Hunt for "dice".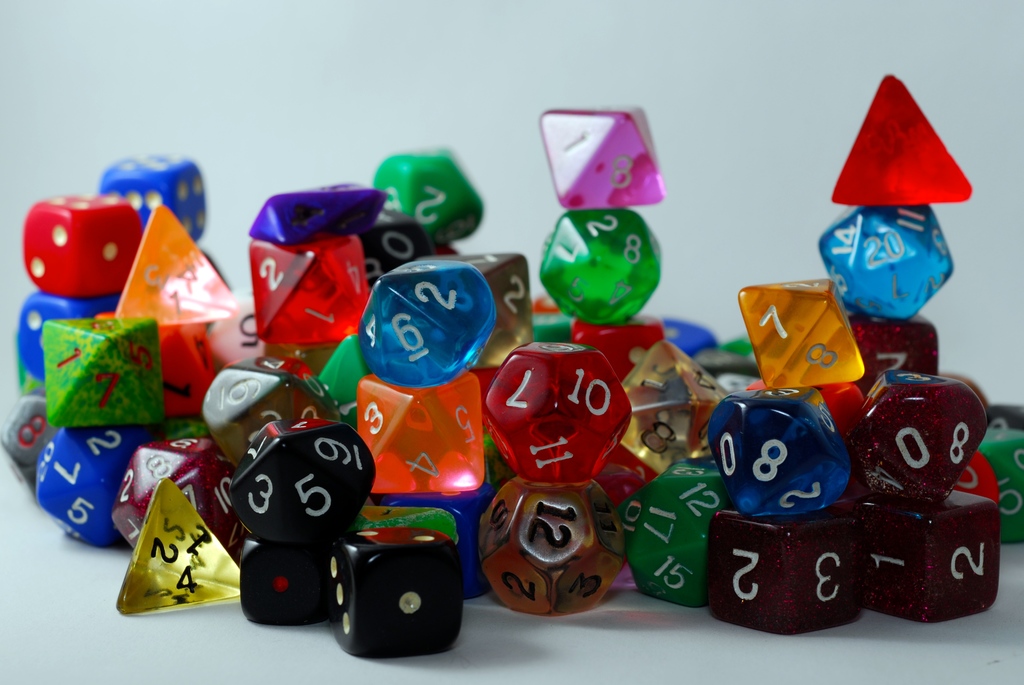
Hunted down at (833,72,975,209).
